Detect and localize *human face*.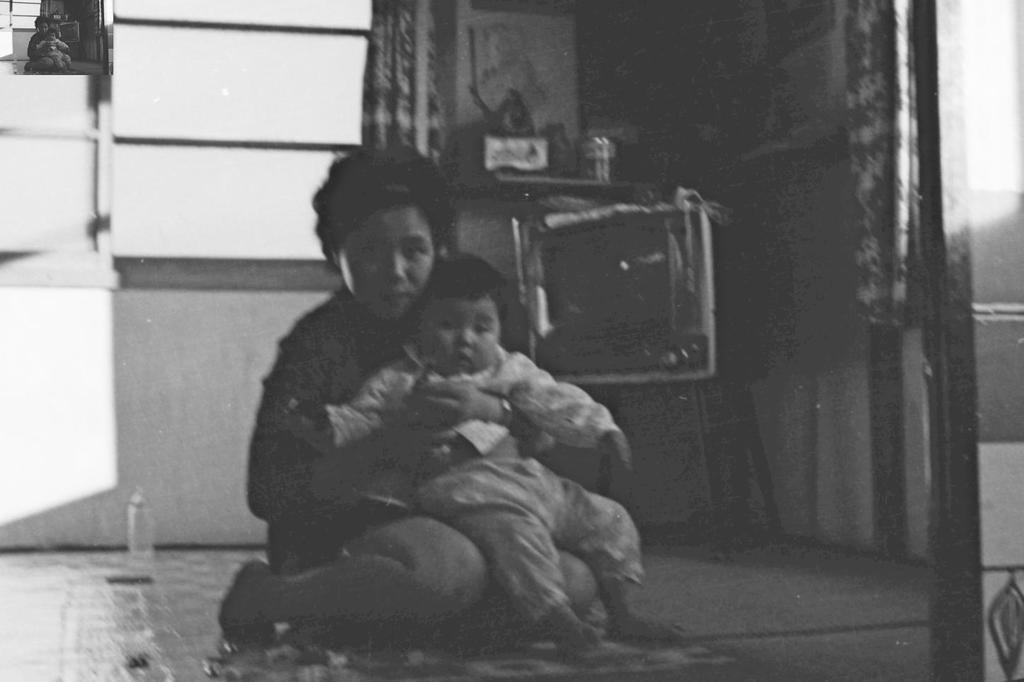
Localized at select_region(335, 204, 437, 322).
